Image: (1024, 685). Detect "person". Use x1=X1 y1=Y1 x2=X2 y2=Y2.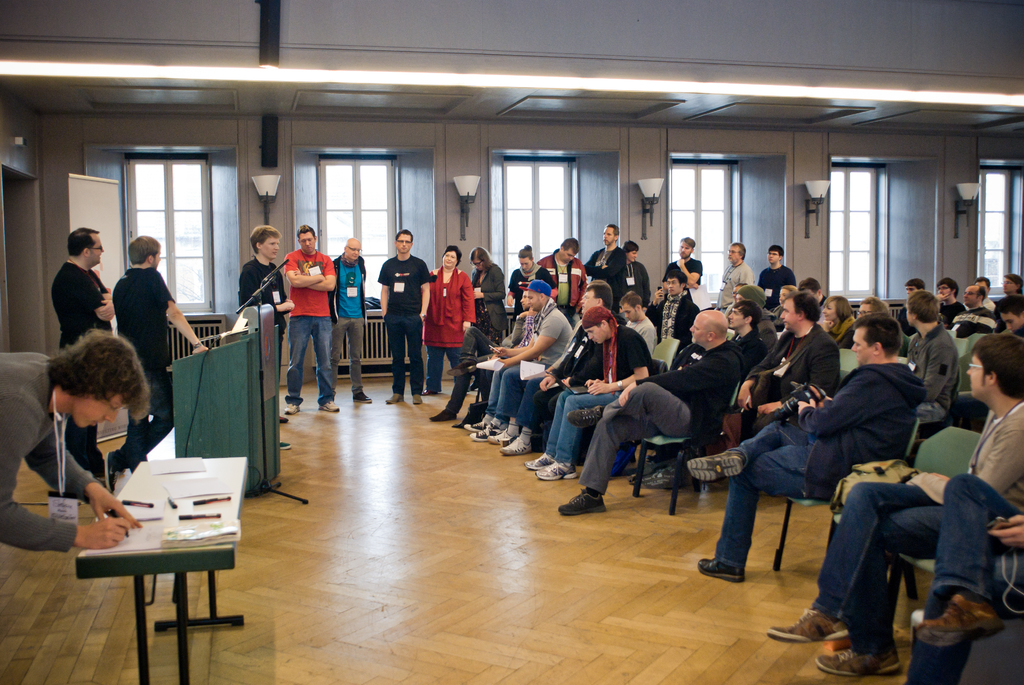
x1=114 y1=224 x2=215 y2=446.
